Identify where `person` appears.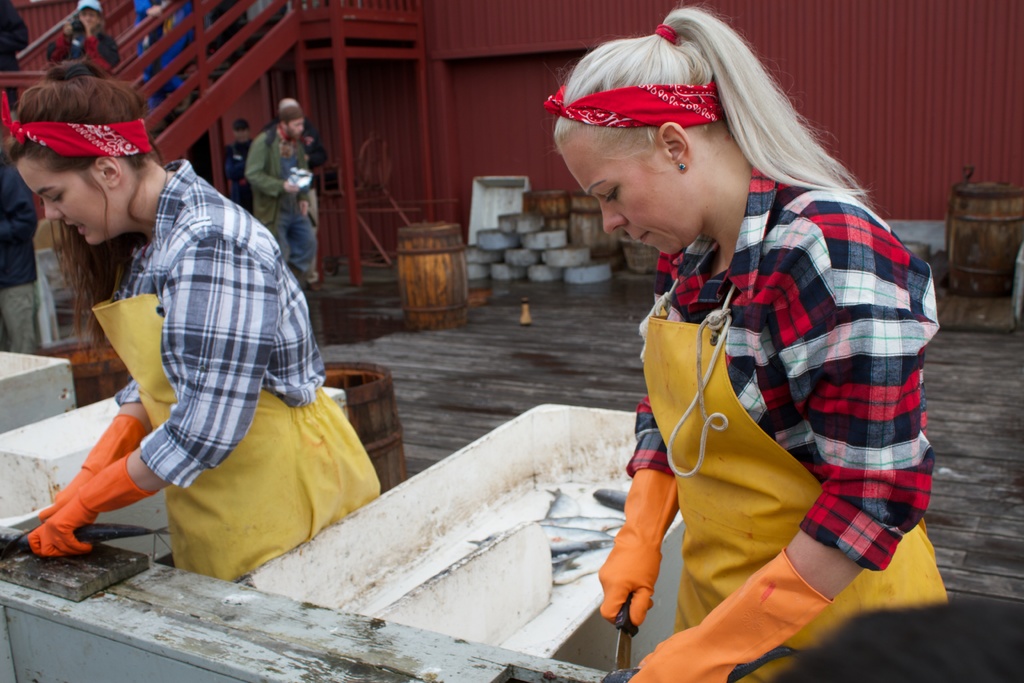
Appears at {"x1": 271, "y1": 97, "x2": 319, "y2": 164}.
